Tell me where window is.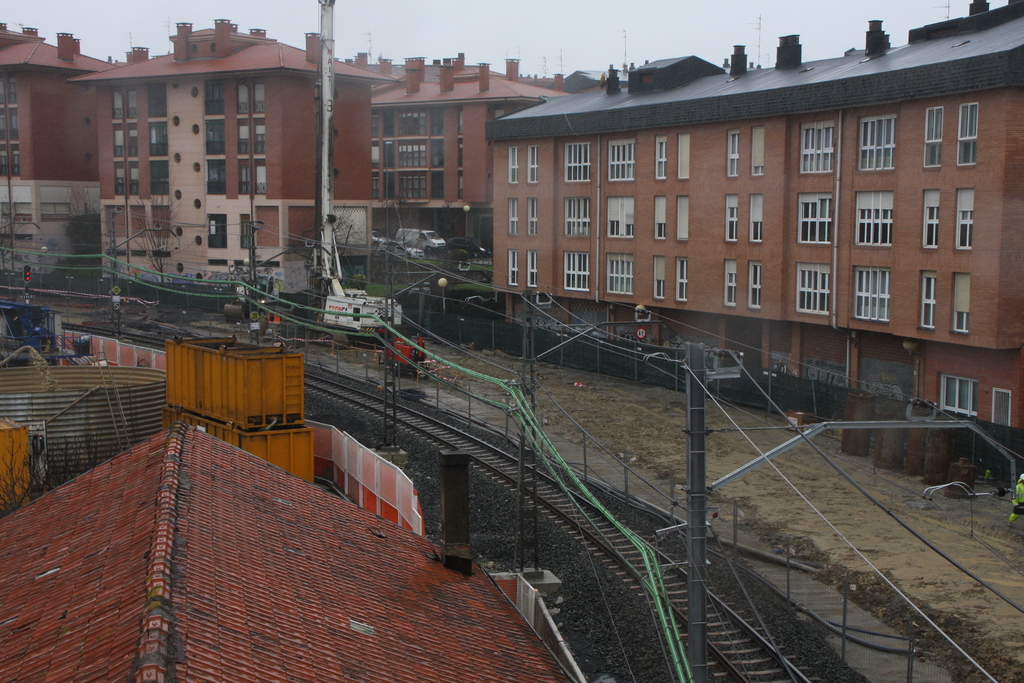
window is at BBox(954, 276, 974, 338).
